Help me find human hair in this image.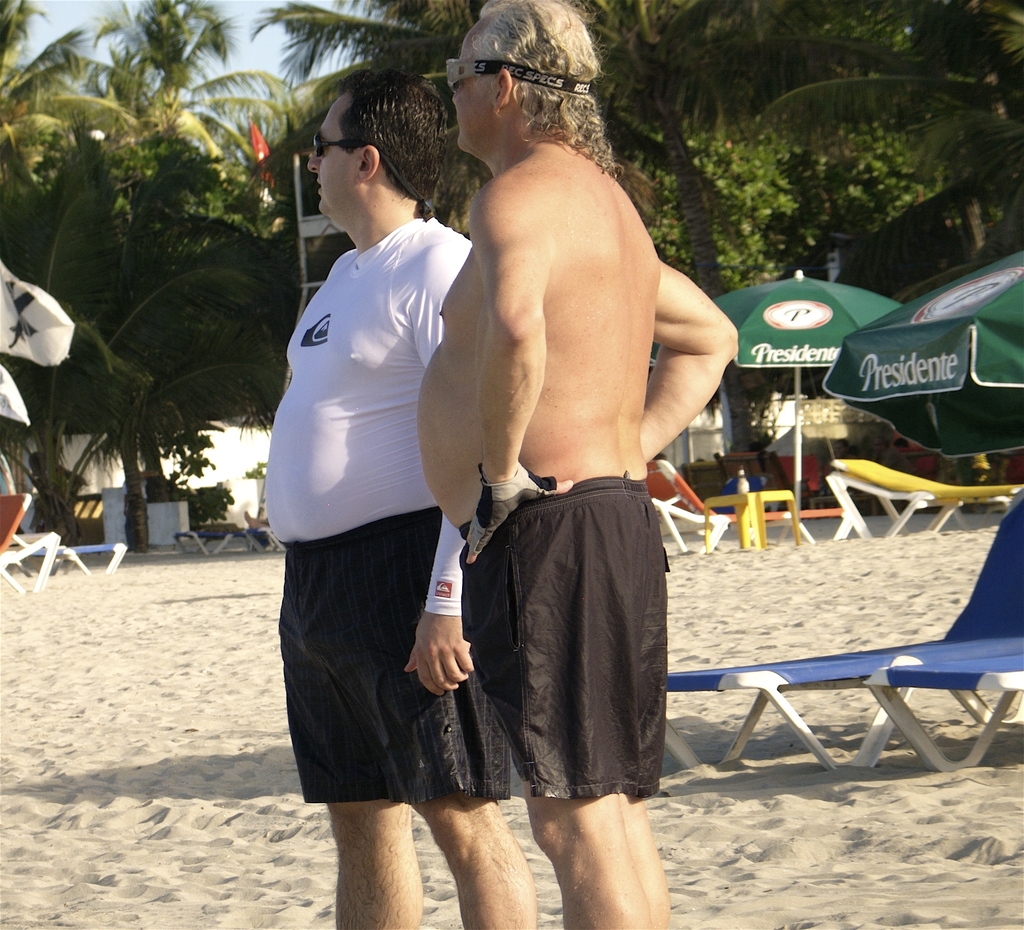
Found it: l=307, t=76, r=449, b=223.
